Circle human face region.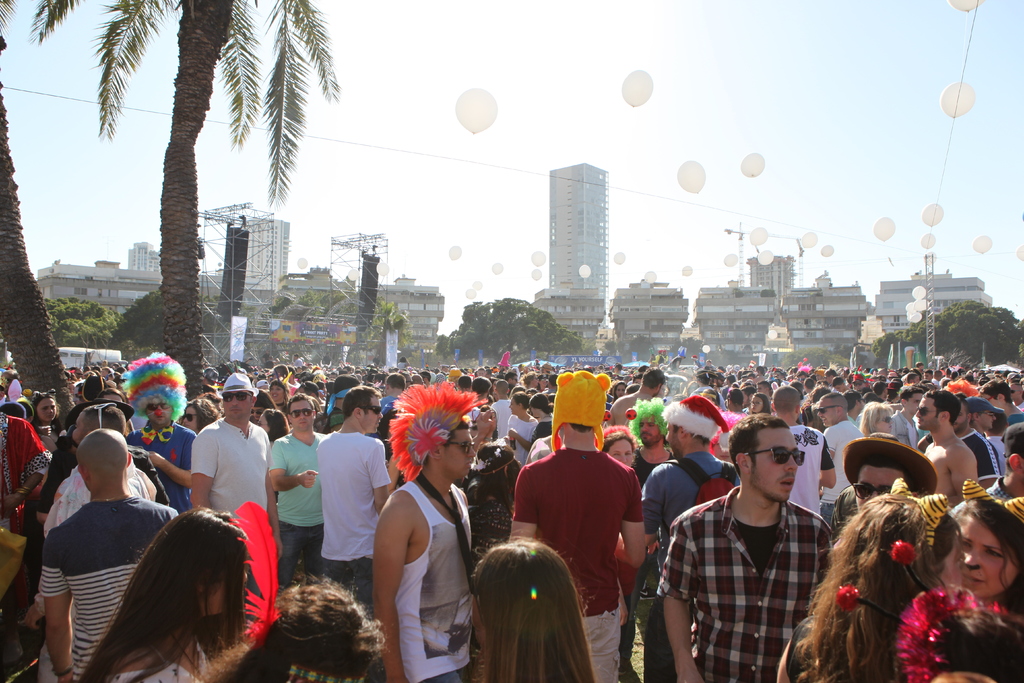
Region: 202:568:248:635.
